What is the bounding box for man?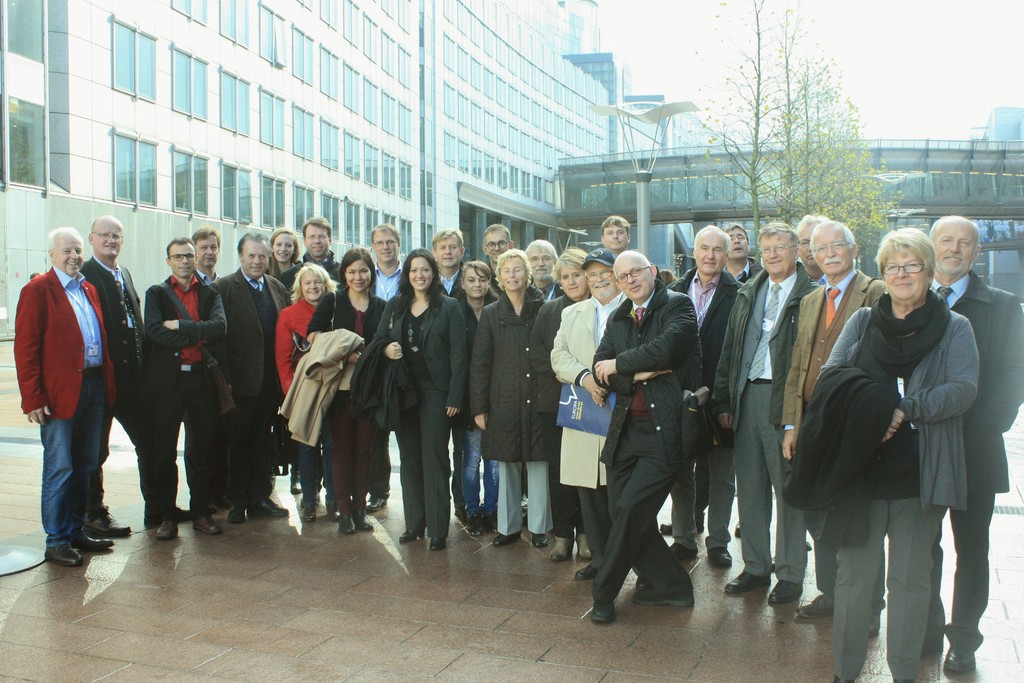
box=[283, 211, 342, 283].
